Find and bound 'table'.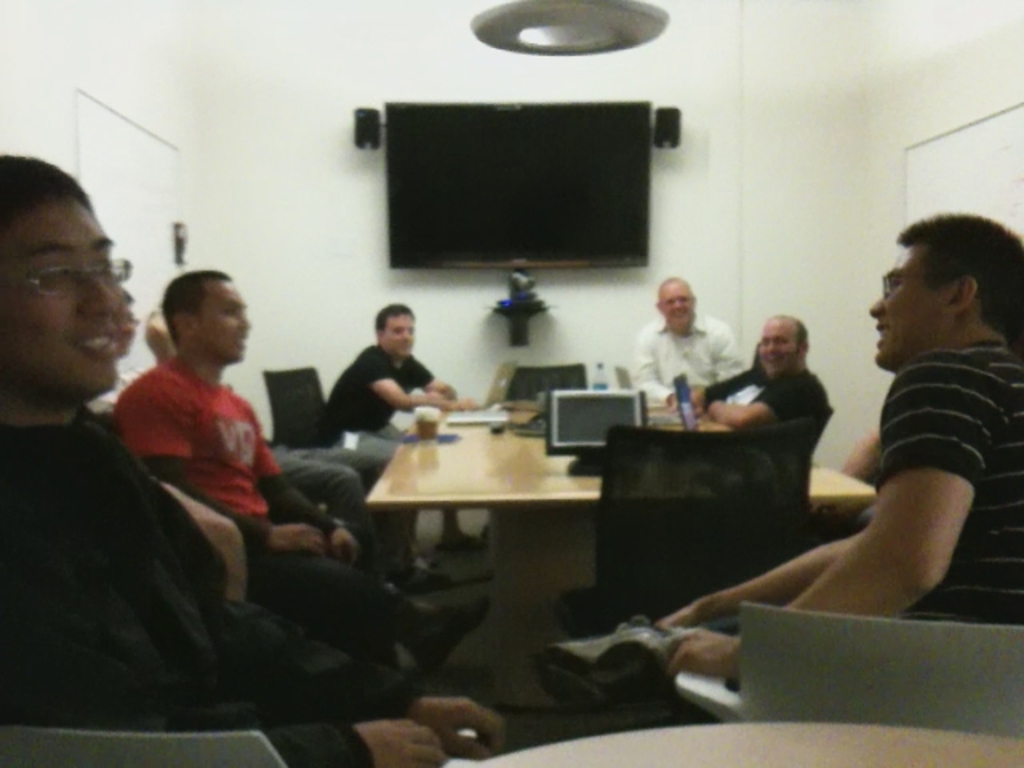
Bound: l=358, t=403, r=878, b=704.
